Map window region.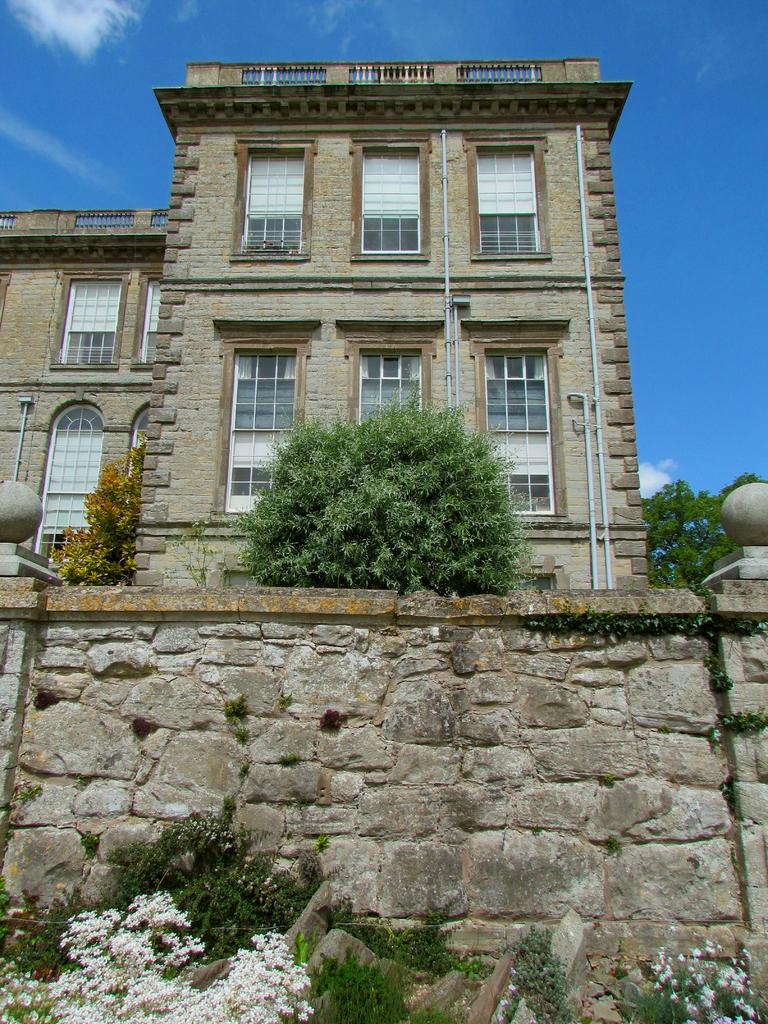
Mapped to <bbox>355, 148, 431, 264</bbox>.
